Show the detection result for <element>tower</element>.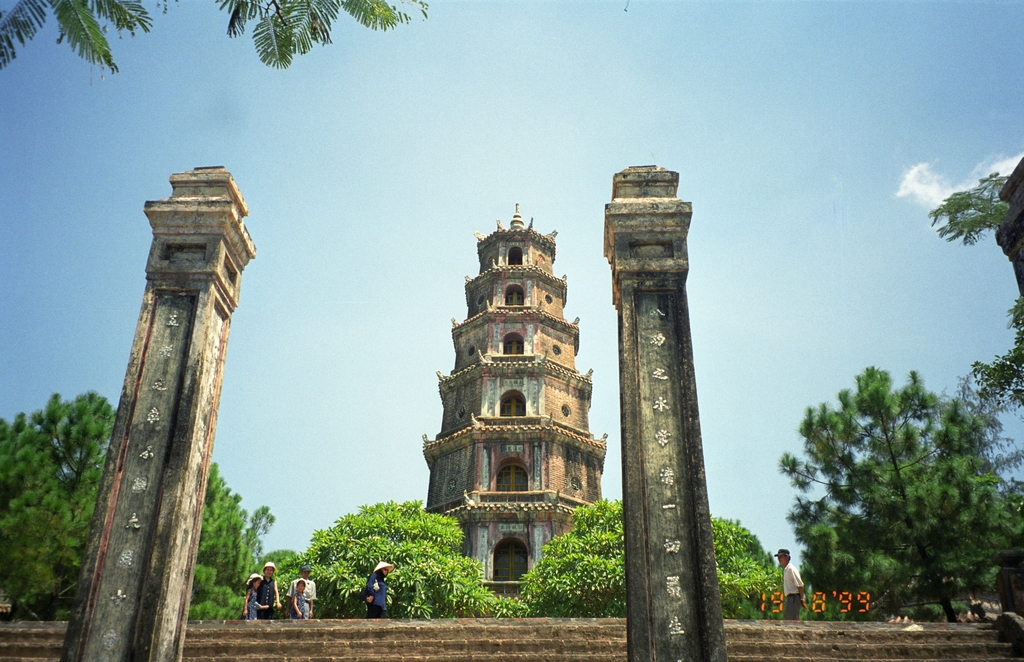
{"x1": 415, "y1": 189, "x2": 618, "y2": 602}.
